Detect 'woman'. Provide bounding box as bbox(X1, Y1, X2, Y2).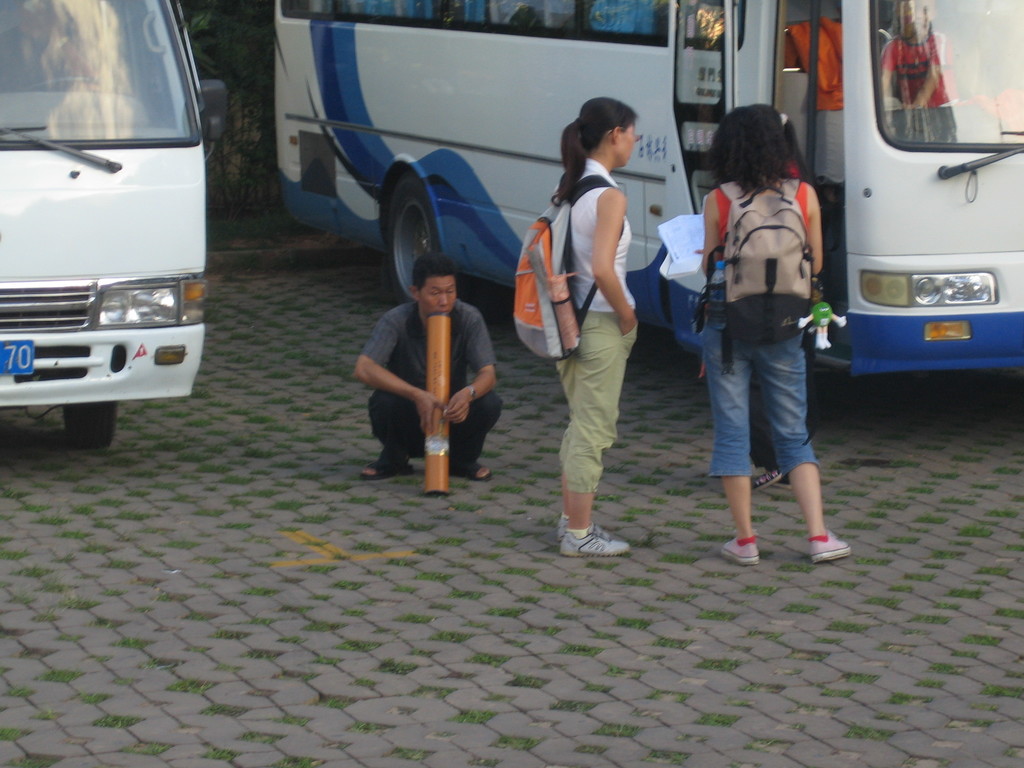
bbox(546, 93, 646, 558).
